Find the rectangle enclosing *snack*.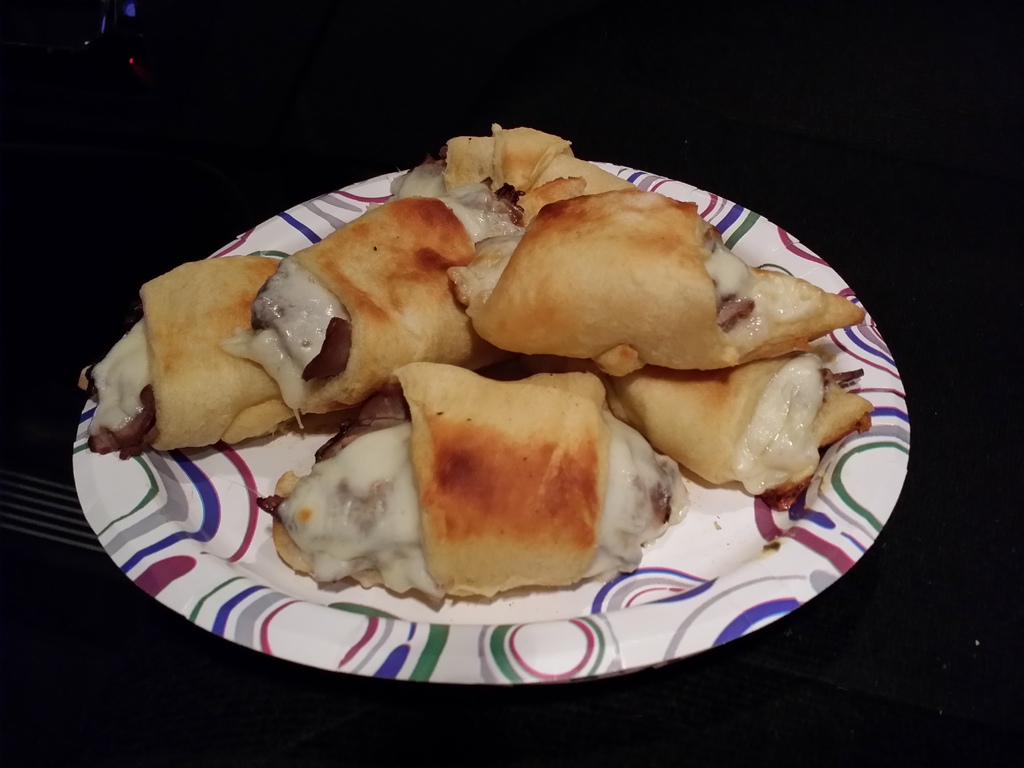
l=557, t=346, r=874, b=502.
